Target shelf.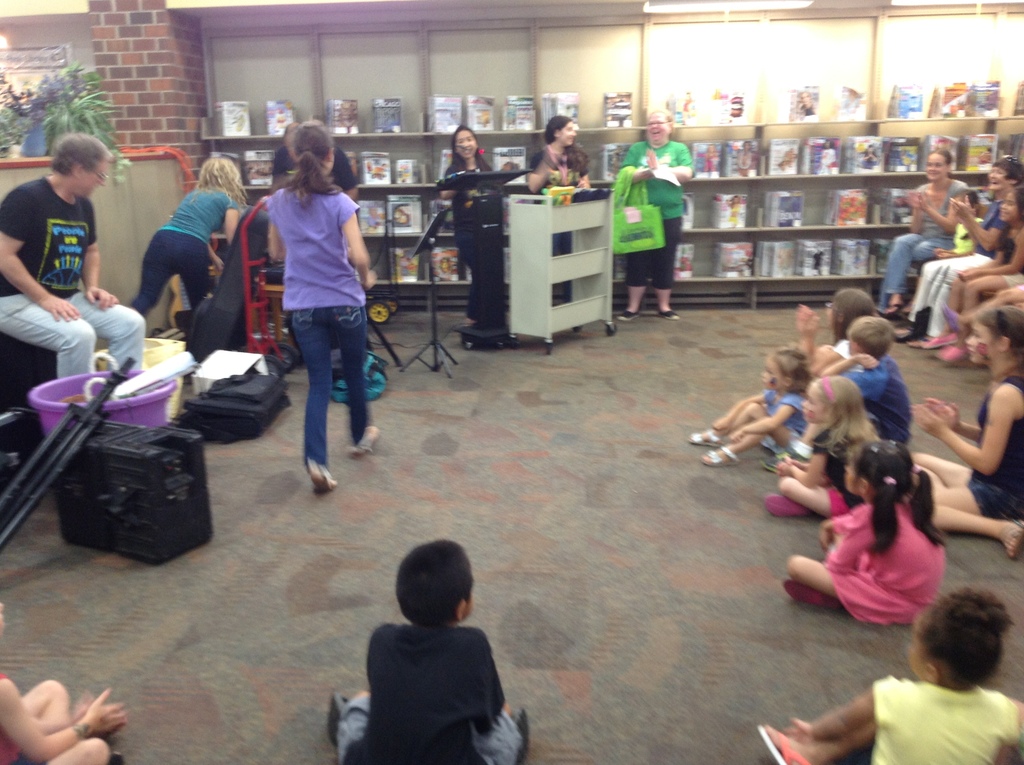
Target region: locate(188, 82, 655, 295).
